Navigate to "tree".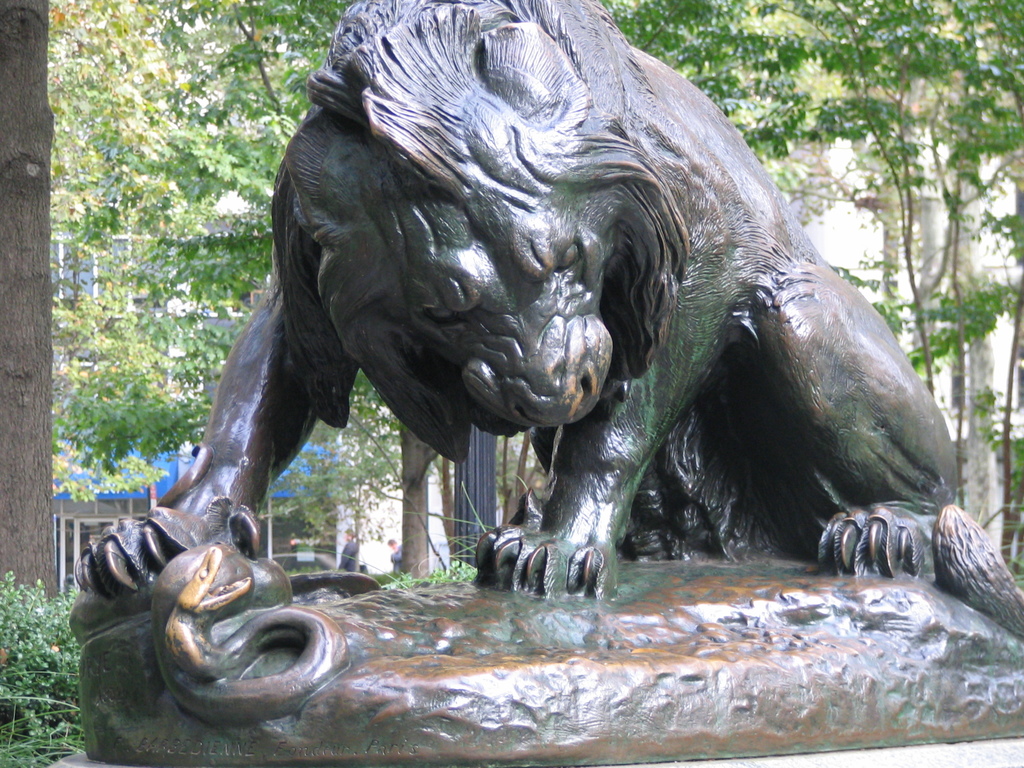
Navigation target: [605, 1, 798, 159].
